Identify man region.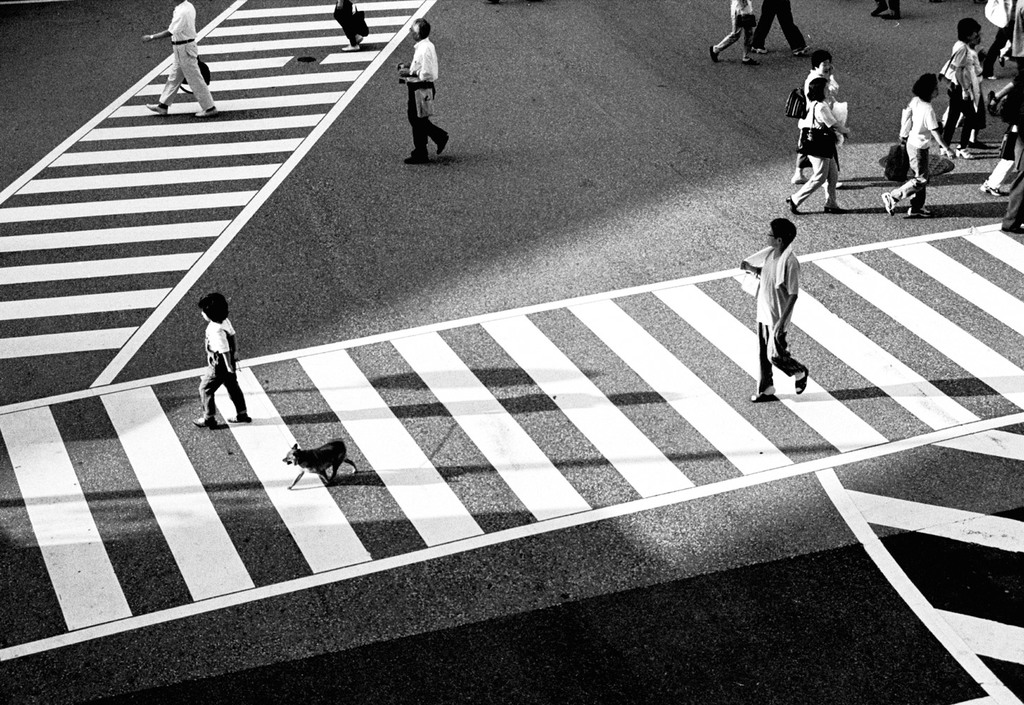
Region: <bbox>142, 0, 217, 118</bbox>.
